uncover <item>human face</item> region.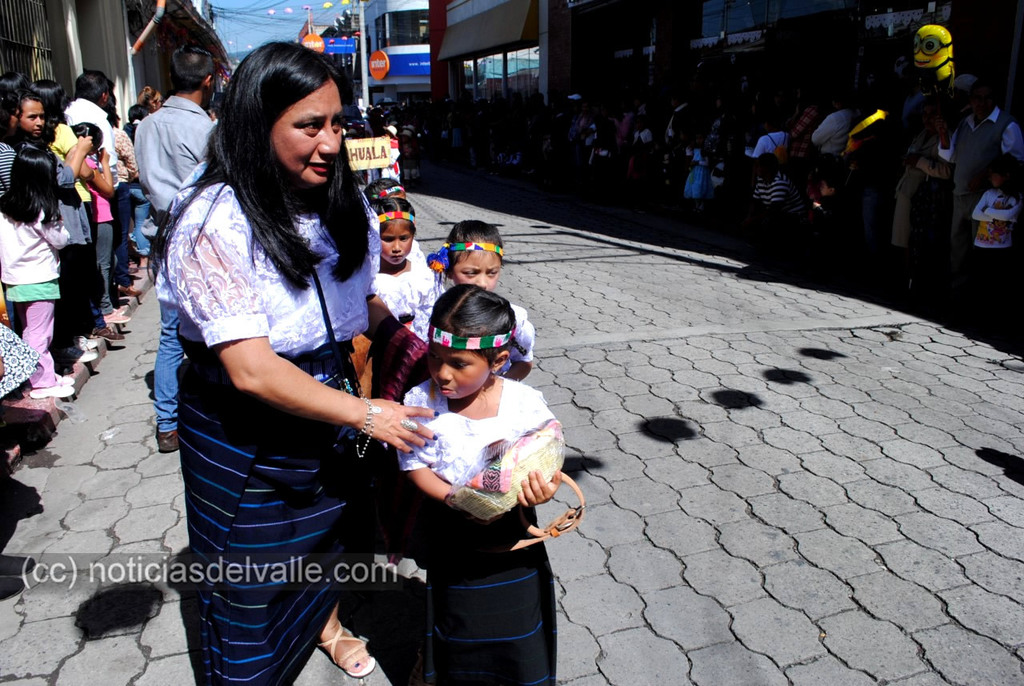
Uncovered: [428,345,493,400].
